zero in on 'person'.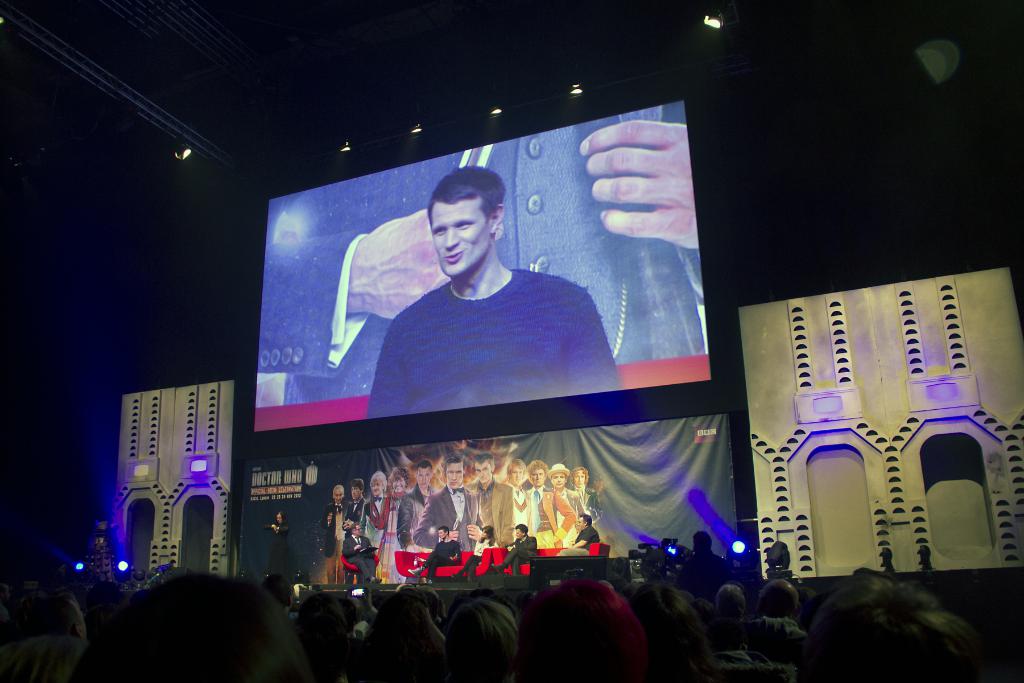
Zeroed in: region(255, 103, 710, 358).
